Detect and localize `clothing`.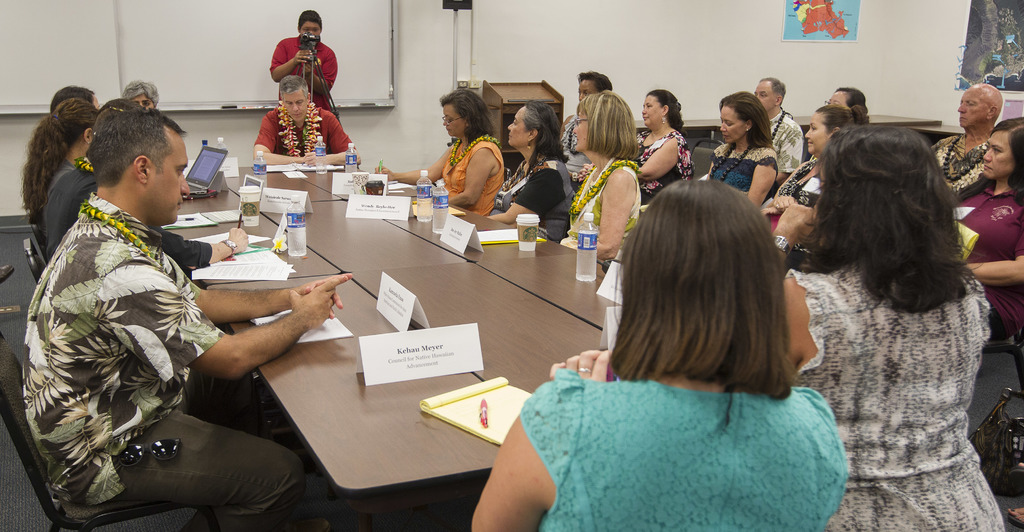
Localized at <region>691, 141, 787, 194</region>.
